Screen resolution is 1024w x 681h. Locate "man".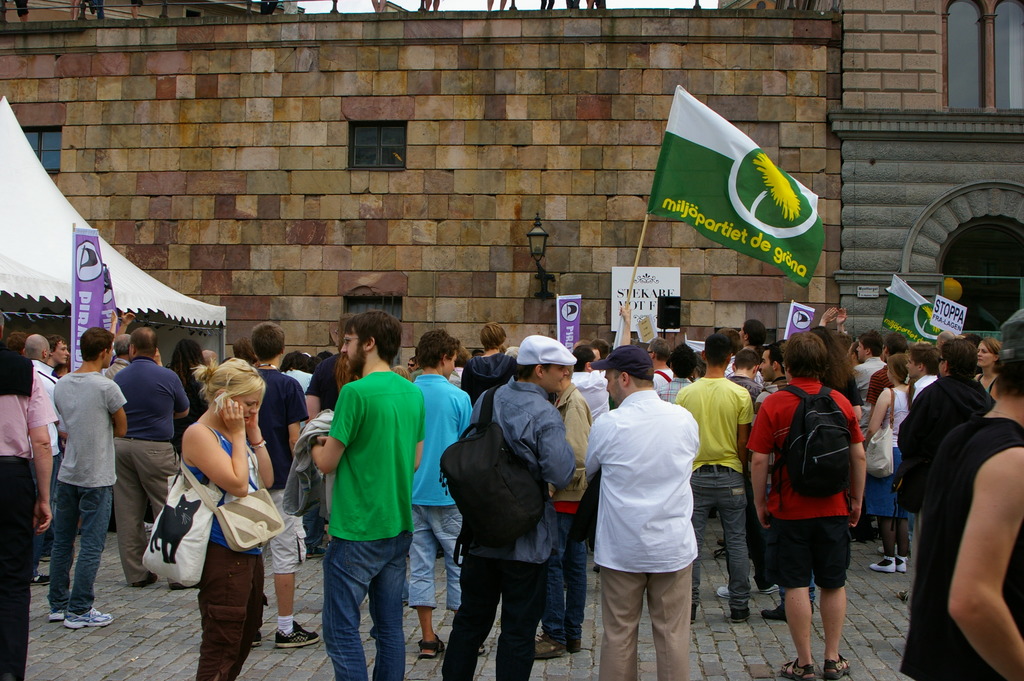
l=49, t=329, r=131, b=627.
